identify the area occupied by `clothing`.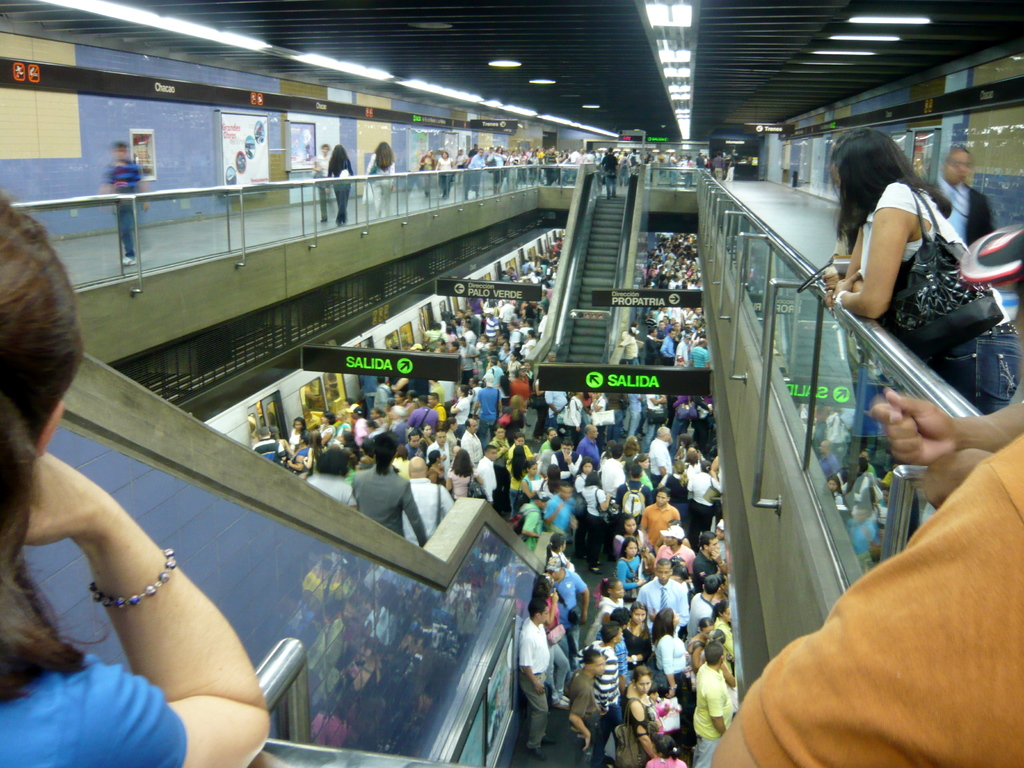
Area: box(646, 433, 670, 474).
